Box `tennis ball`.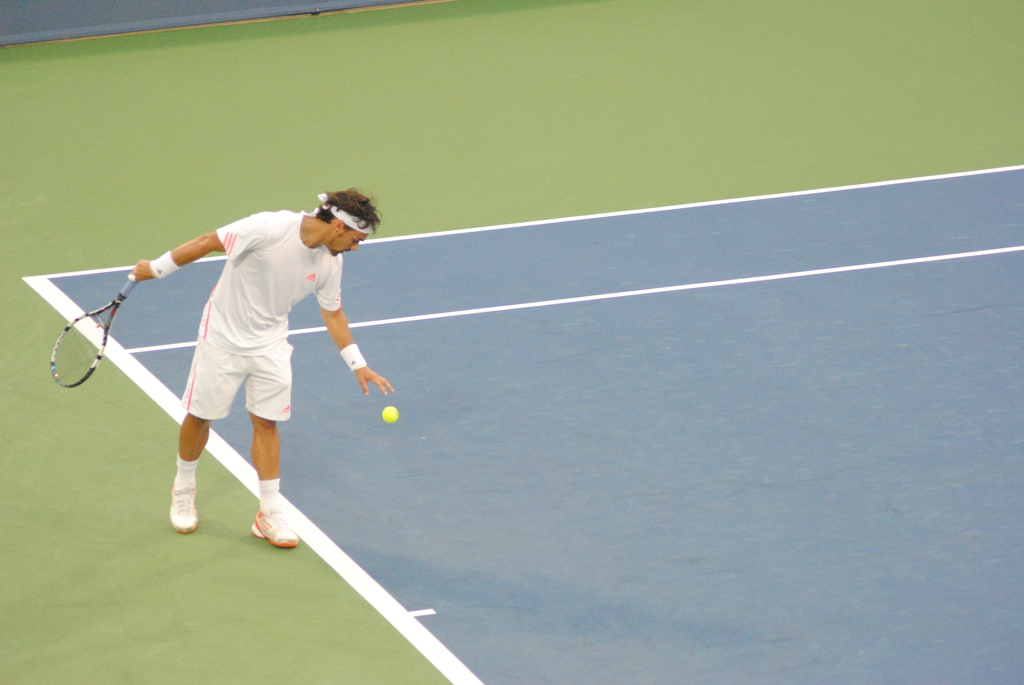
382,407,399,423.
